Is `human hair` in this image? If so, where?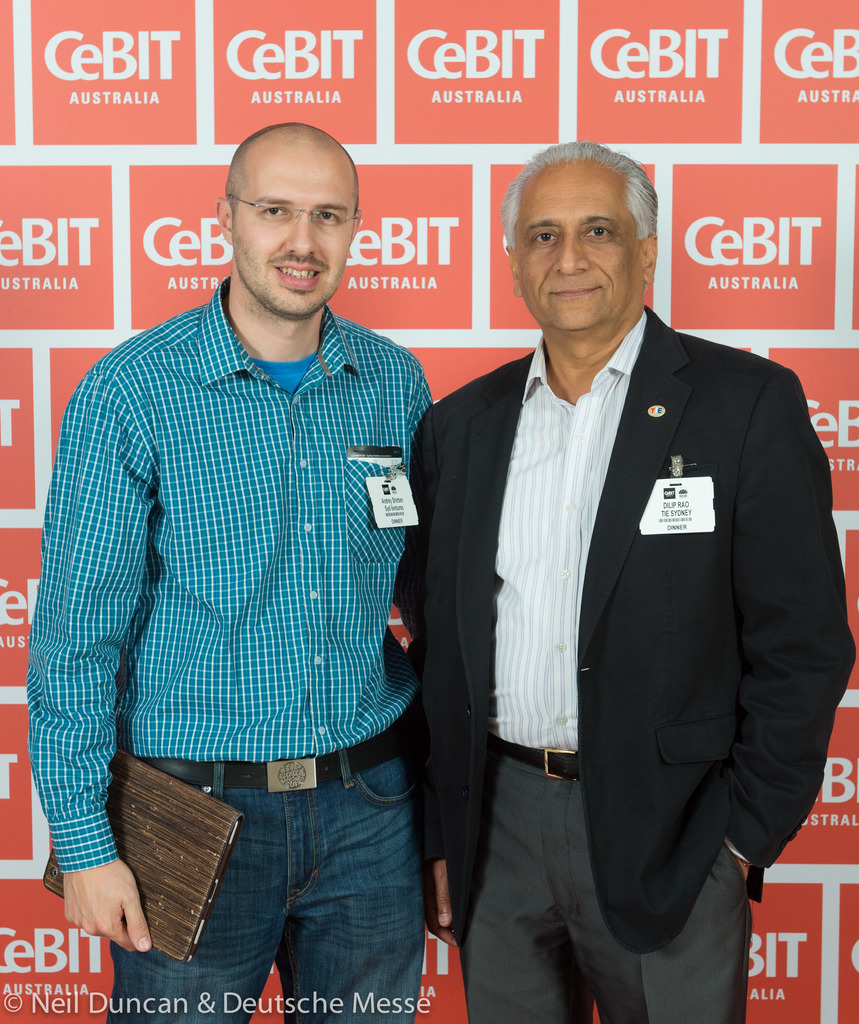
Yes, at (227,120,363,205).
